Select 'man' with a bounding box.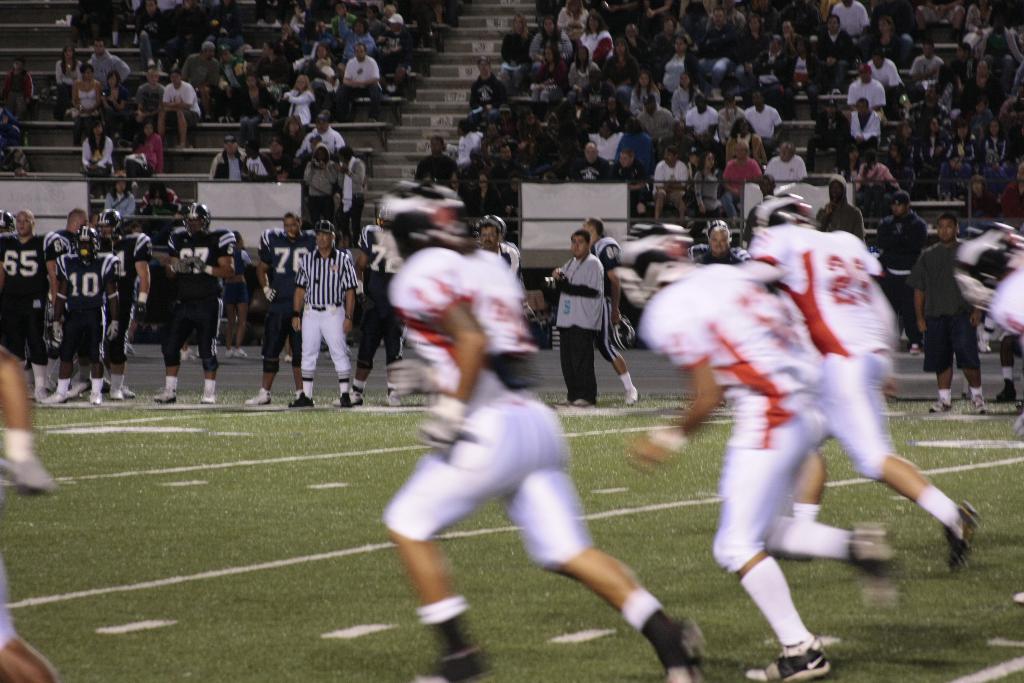
rect(845, 62, 876, 108).
